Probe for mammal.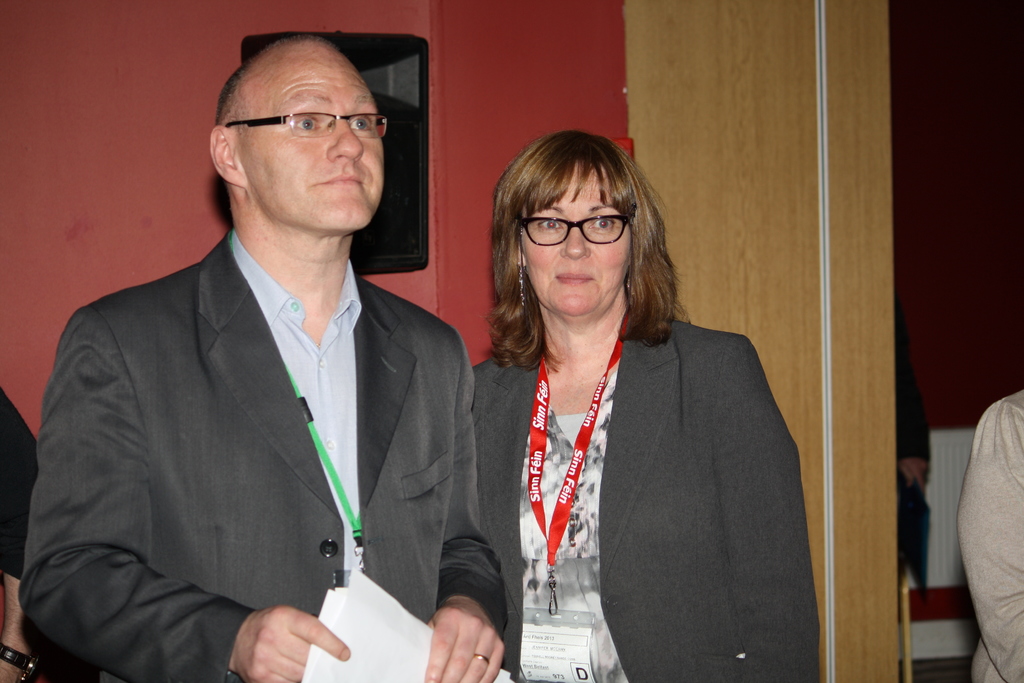
Probe result: left=955, top=384, right=1023, bottom=682.
